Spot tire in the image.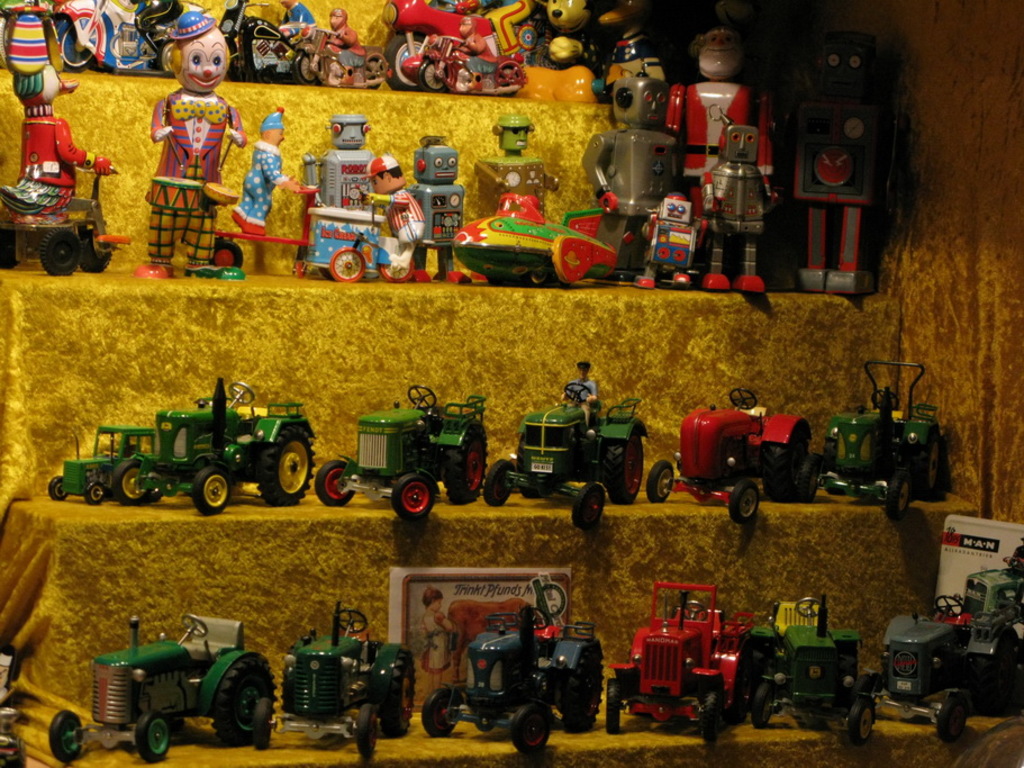
tire found at select_region(297, 51, 319, 84).
